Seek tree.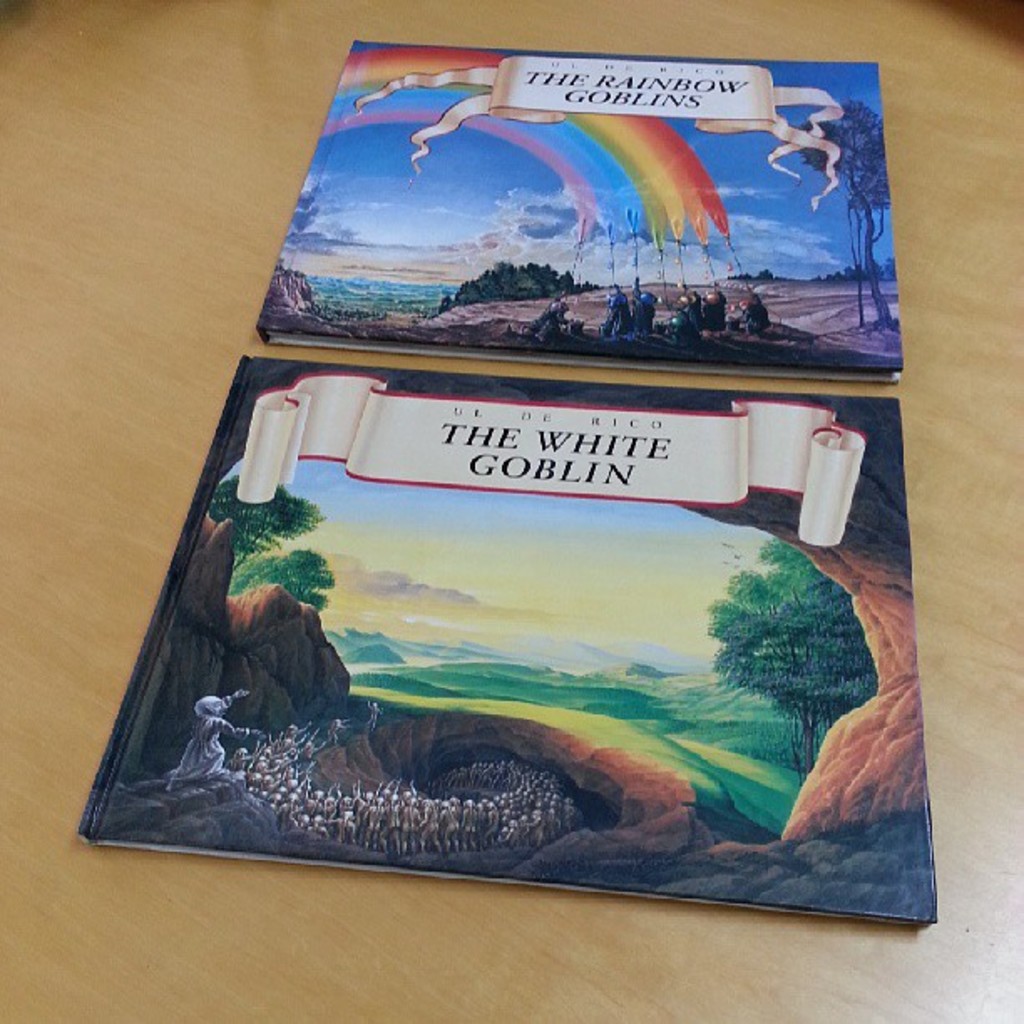
crop(212, 479, 325, 566).
